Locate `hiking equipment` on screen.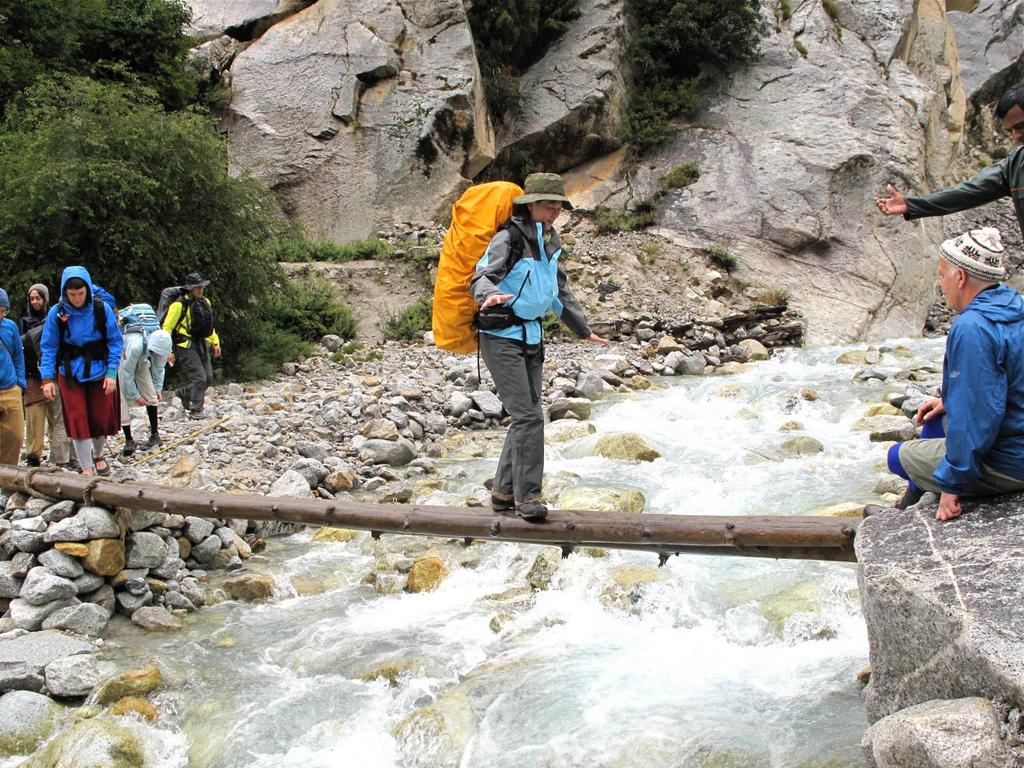
On screen at bbox=[109, 298, 161, 357].
